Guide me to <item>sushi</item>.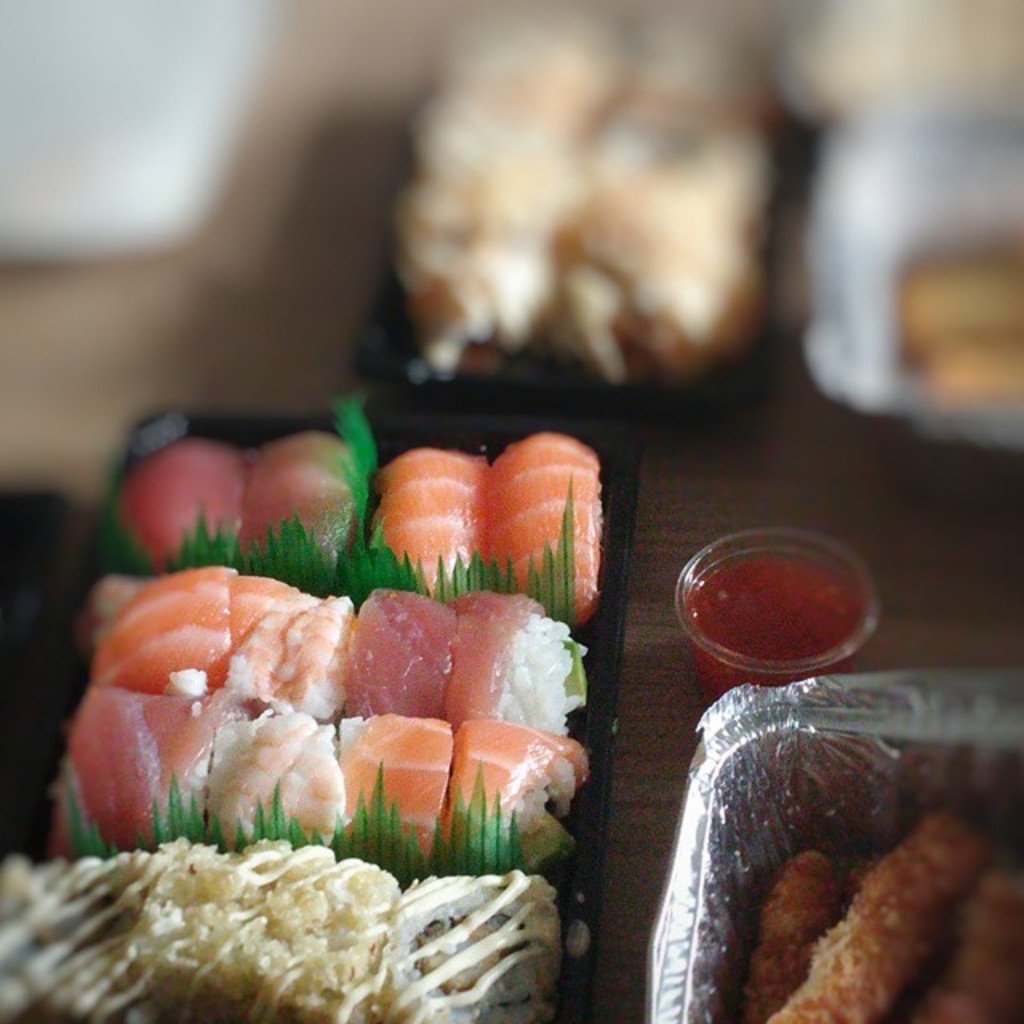
Guidance: 232, 422, 355, 584.
